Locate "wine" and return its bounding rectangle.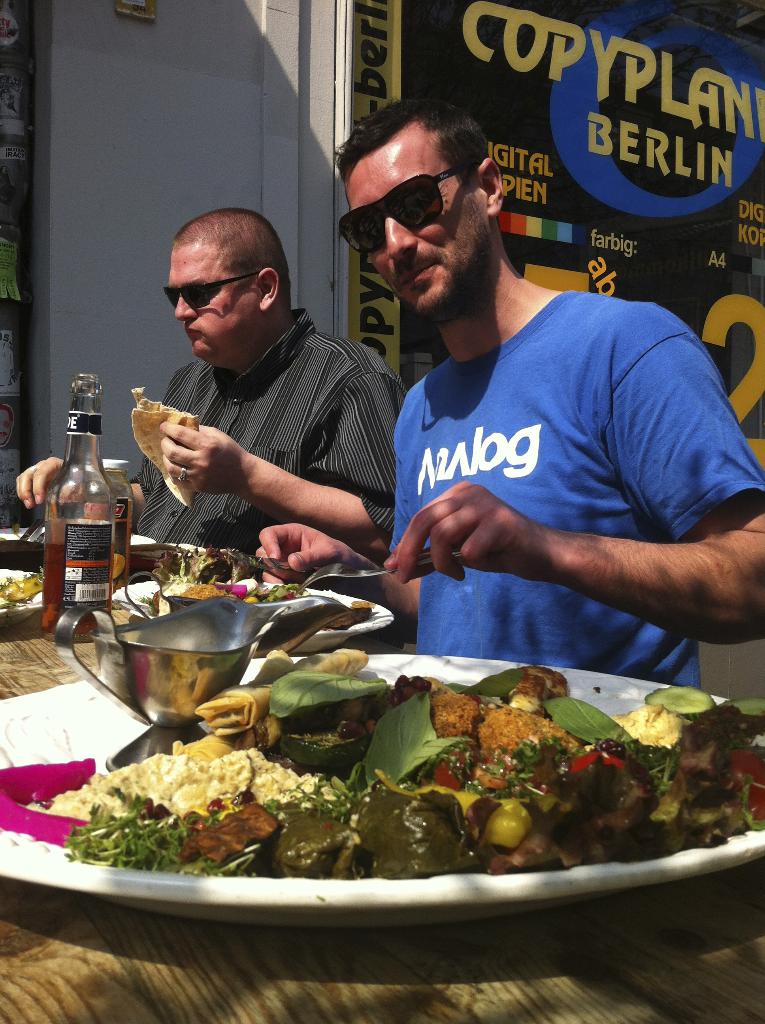
rect(33, 400, 128, 641).
